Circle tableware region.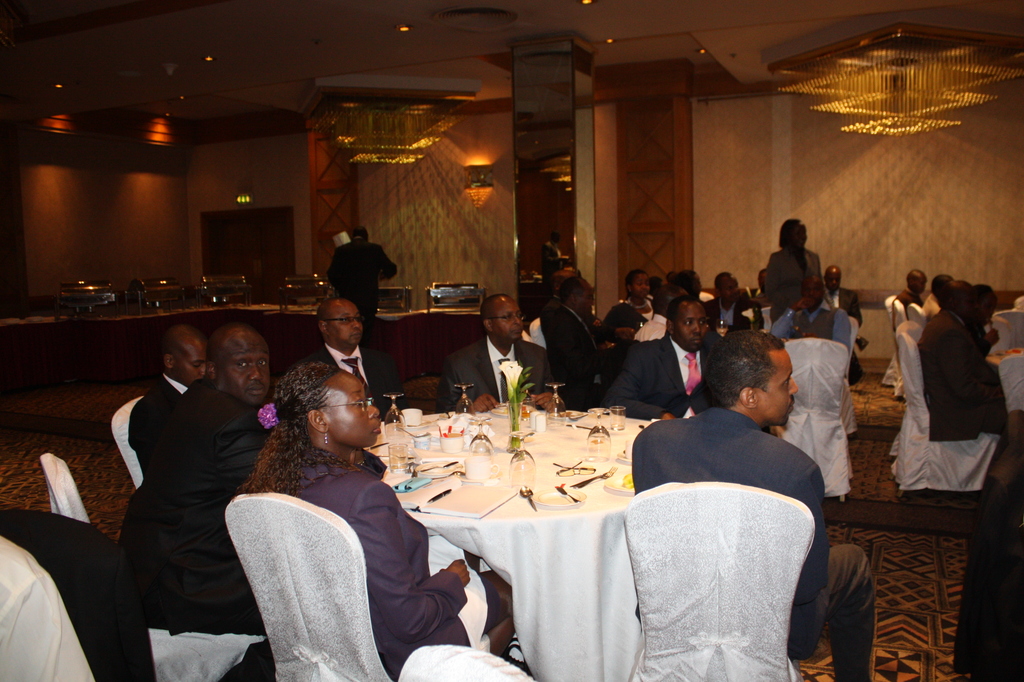
Region: (455,455,500,484).
